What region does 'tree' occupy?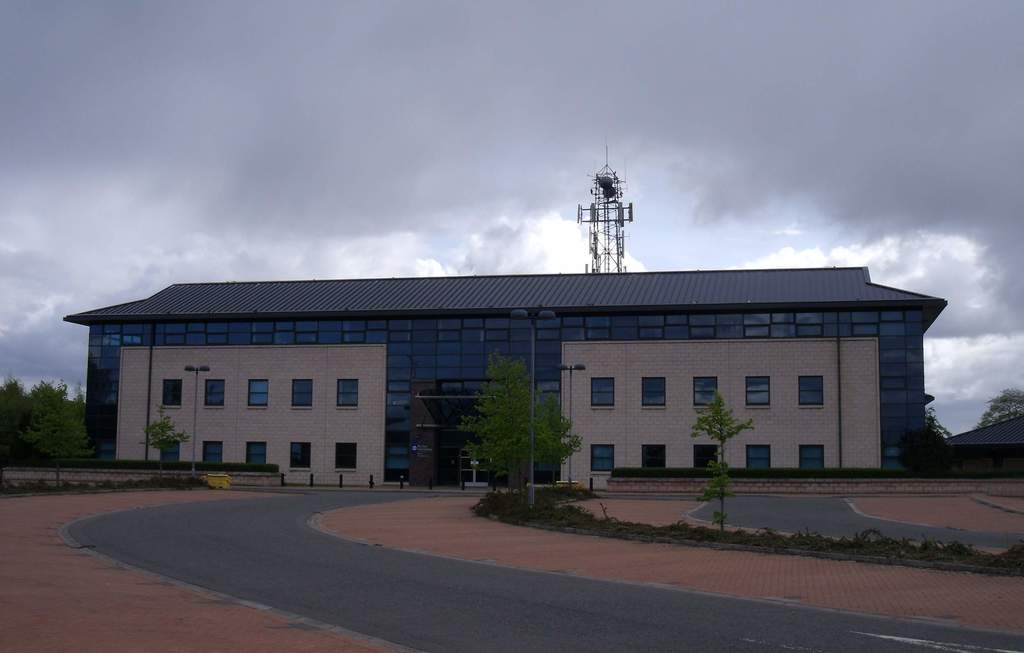
bbox(972, 389, 1023, 431).
